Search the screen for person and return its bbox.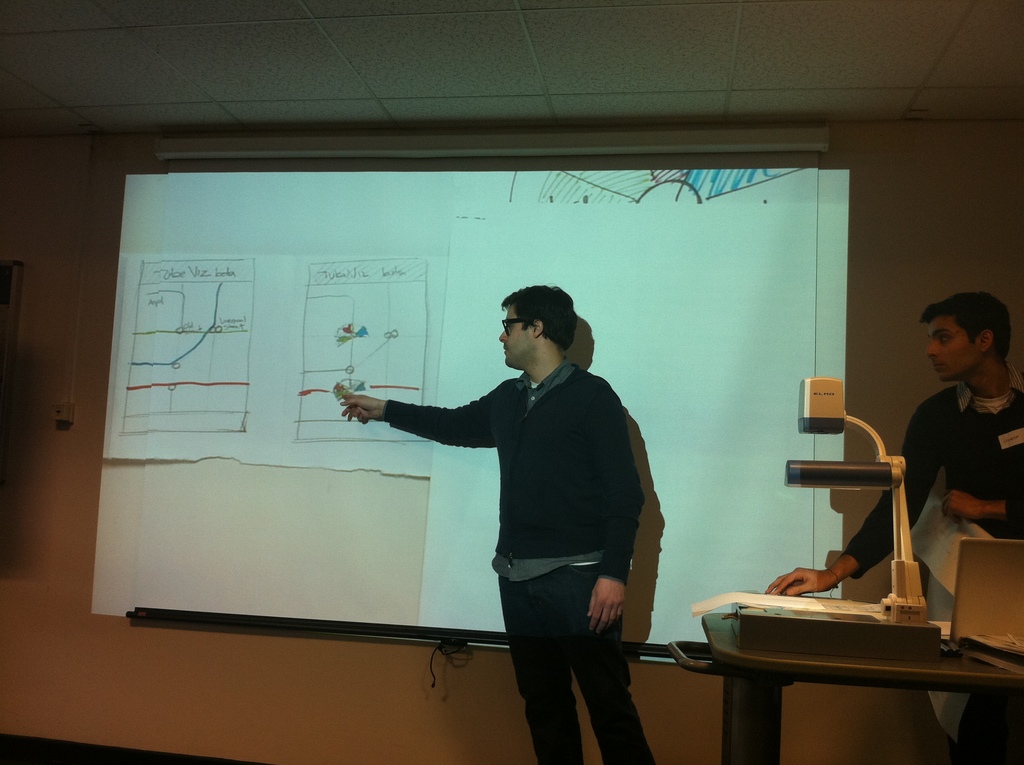
Found: rect(762, 286, 1023, 764).
